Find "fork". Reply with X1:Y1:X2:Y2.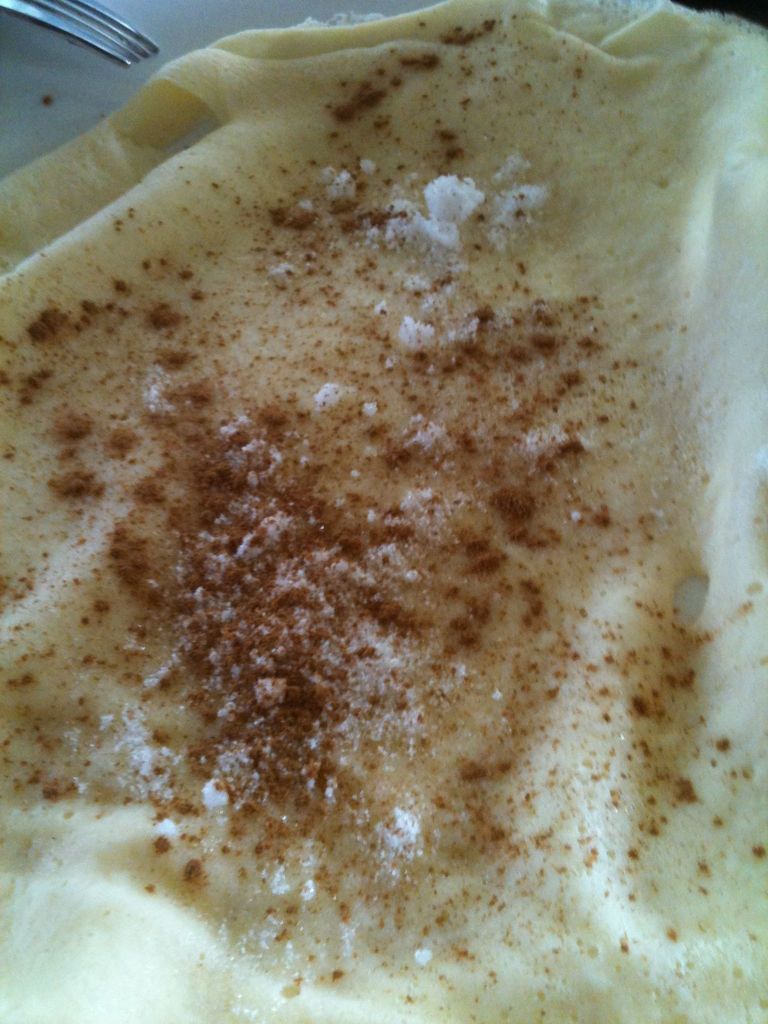
0:0:162:68.
